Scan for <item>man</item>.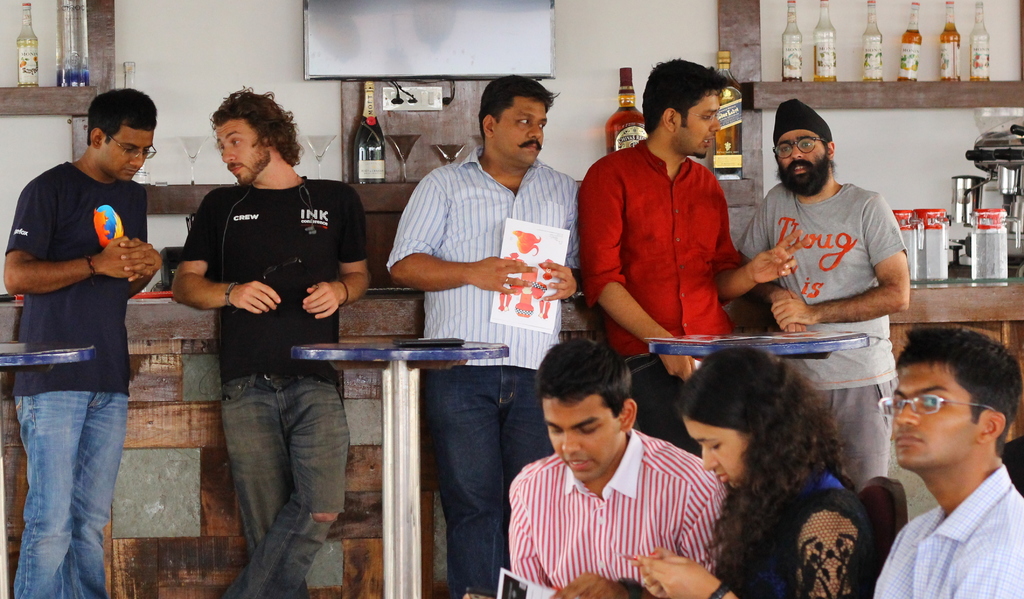
Scan result: {"x1": 874, "y1": 329, "x2": 1023, "y2": 598}.
